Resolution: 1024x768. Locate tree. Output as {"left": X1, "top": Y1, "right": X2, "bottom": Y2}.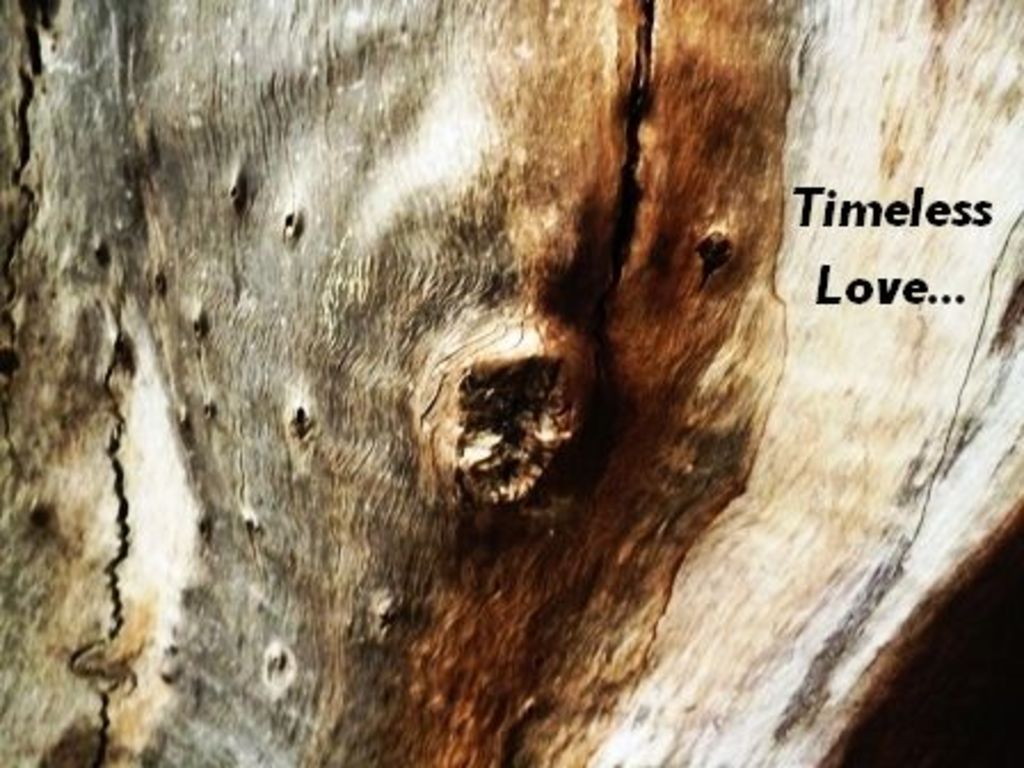
{"left": 0, "top": 0, "right": 1022, "bottom": 766}.
